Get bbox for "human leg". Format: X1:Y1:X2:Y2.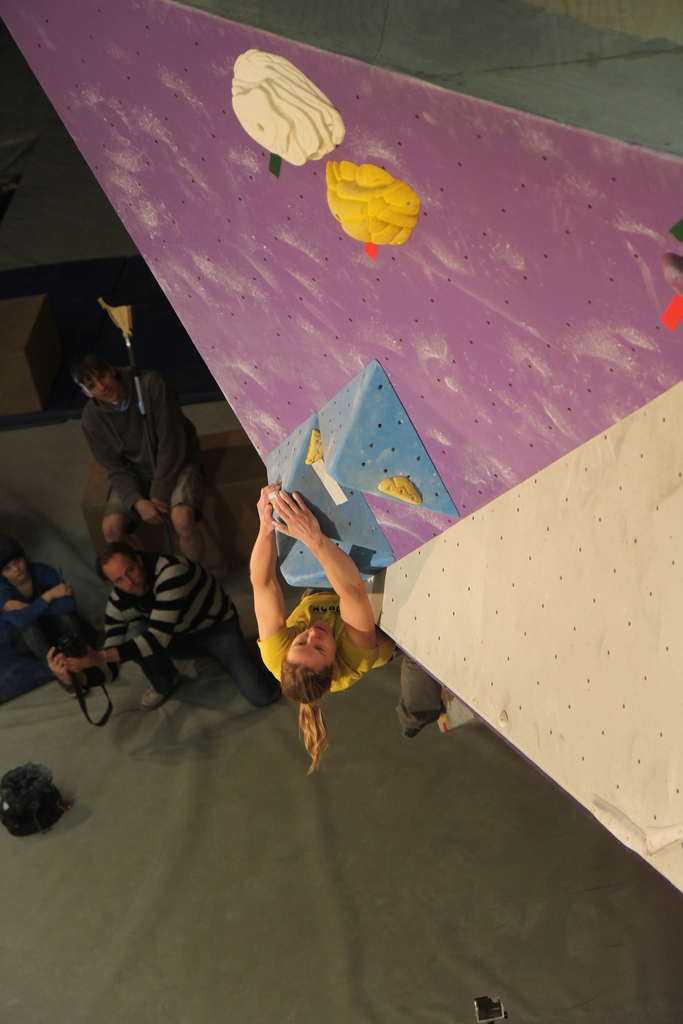
43:600:94:643.
